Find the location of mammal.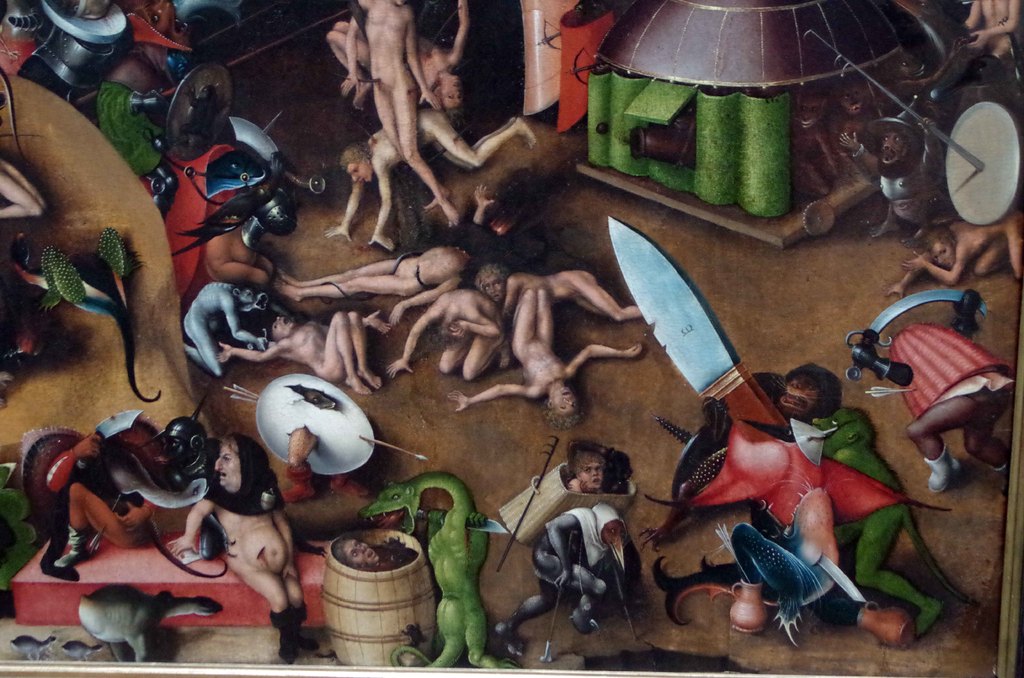
Location: box(0, 157, 45, 222).
